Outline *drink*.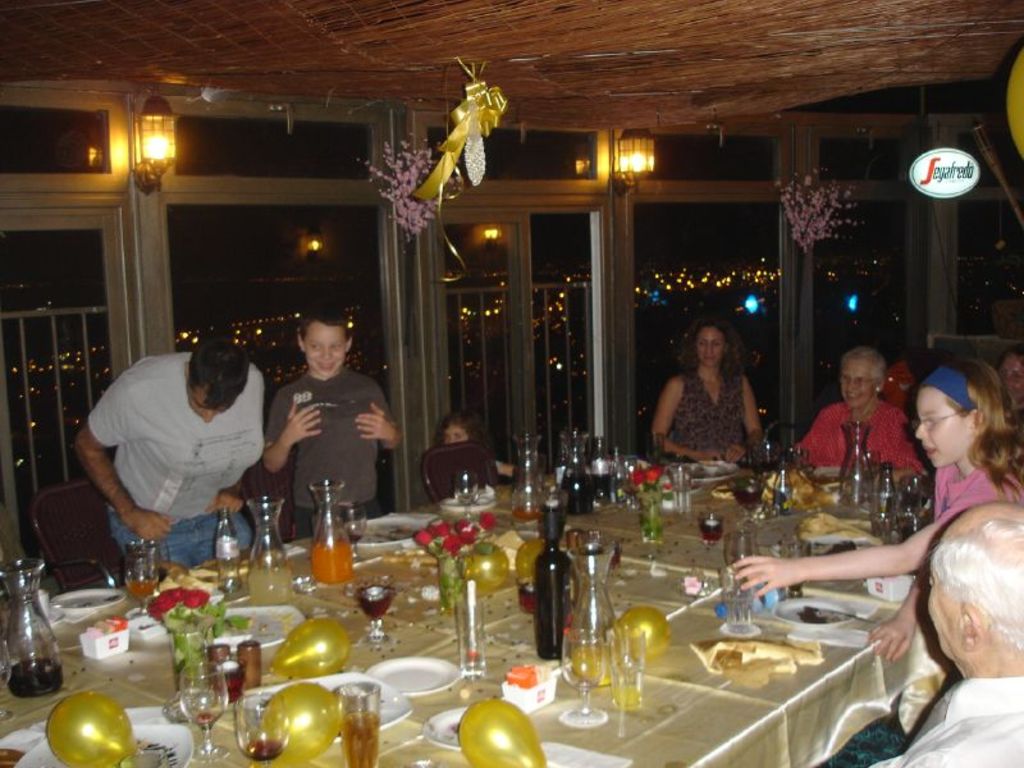
Outline: BBox(577, 645, 605, 682).
